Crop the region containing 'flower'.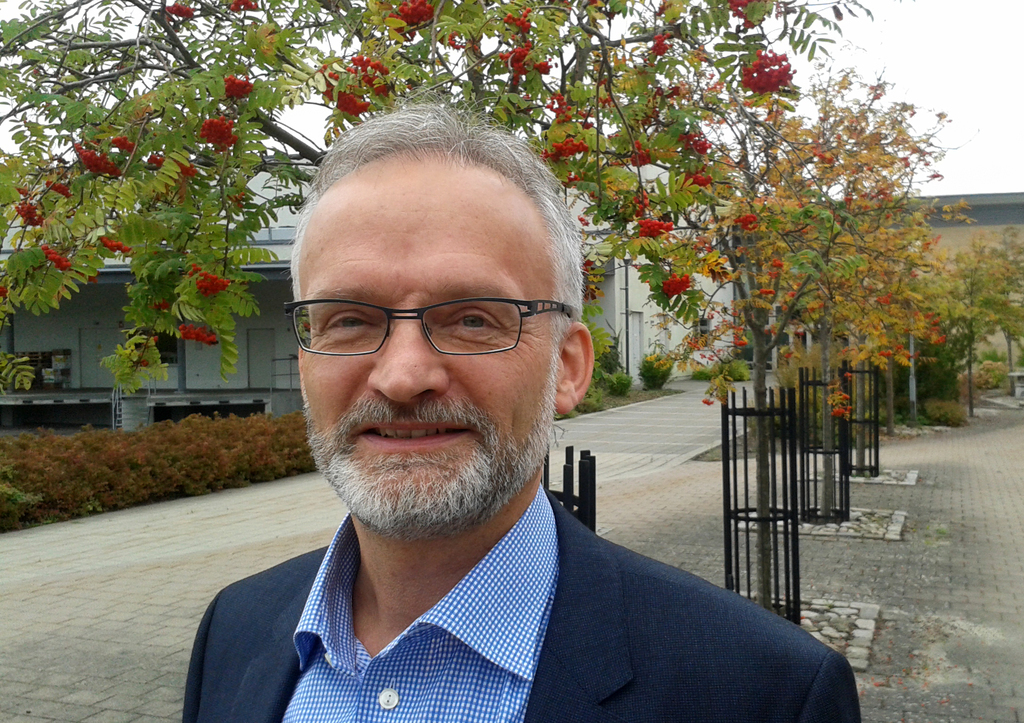
Crop region: region(10, 183, 42, 227).
